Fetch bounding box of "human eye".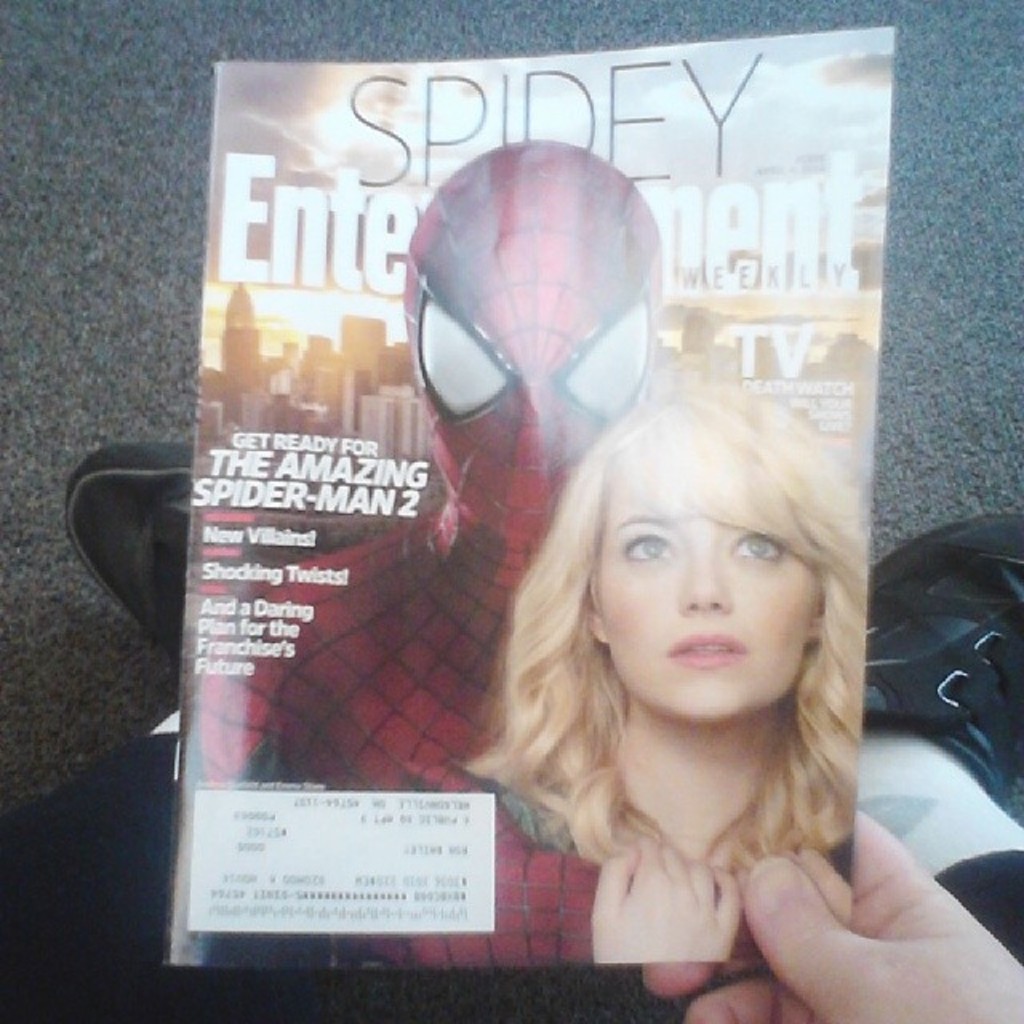
Bbox: (left=726, top=523, right=787, bottom=566).
